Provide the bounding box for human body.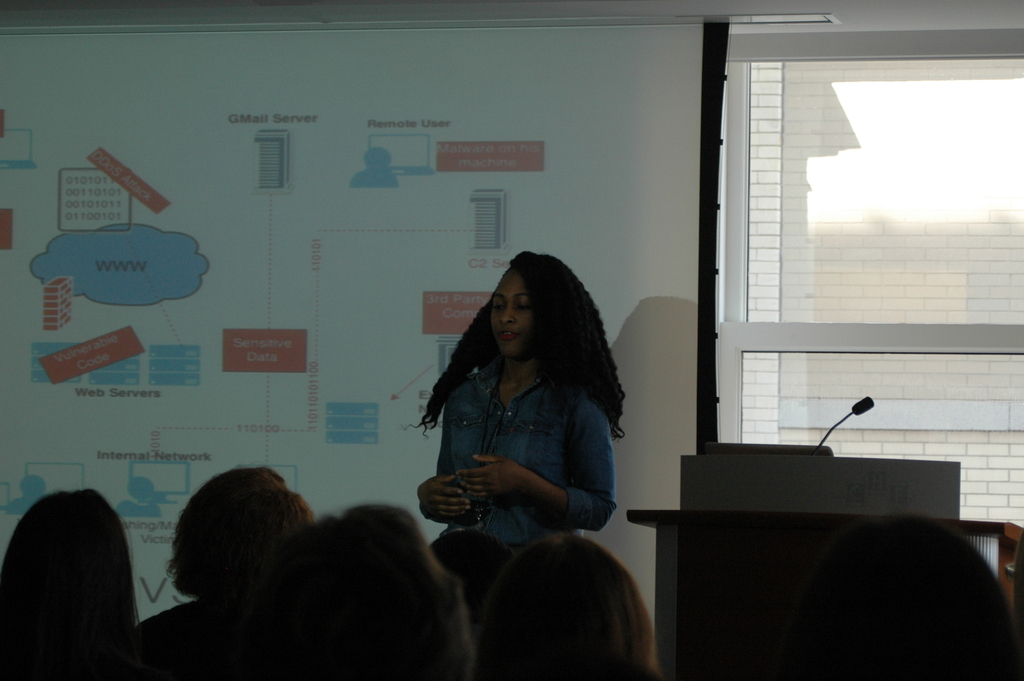
pyautogui.locateOnScreen(416, 353, 621, 549).
